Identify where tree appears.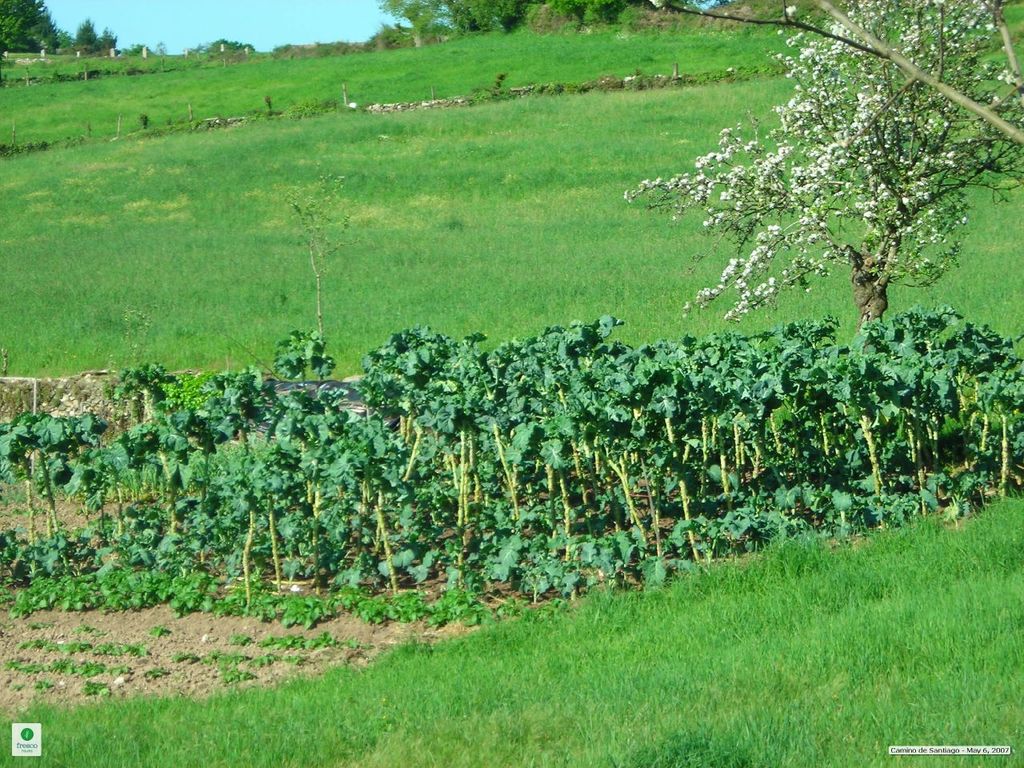
Appears at (left=0, top=0, right=77, bottom=54).
